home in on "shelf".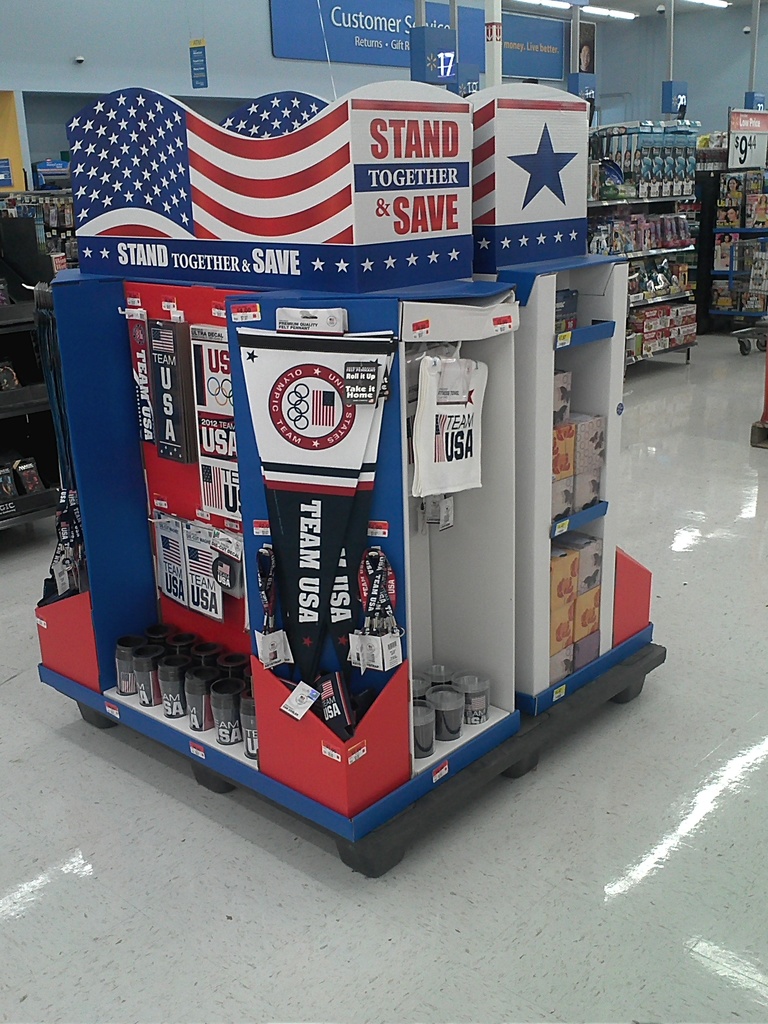
Homed in at [591,118,704,376].
